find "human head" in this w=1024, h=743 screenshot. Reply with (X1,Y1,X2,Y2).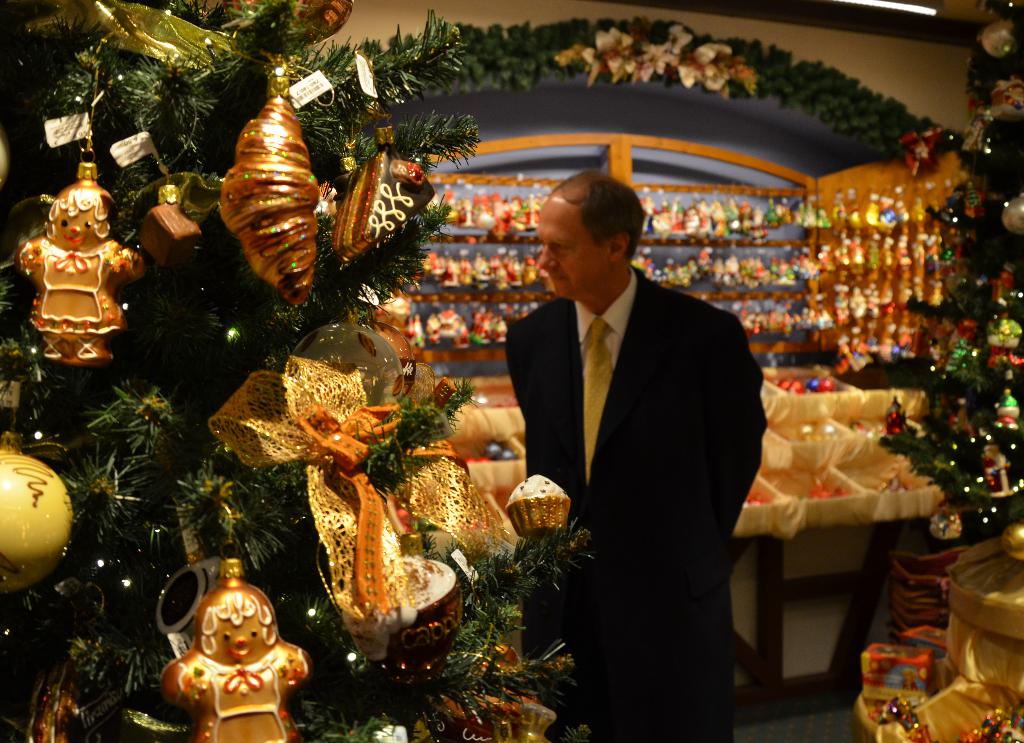
(524,164,651,289).
